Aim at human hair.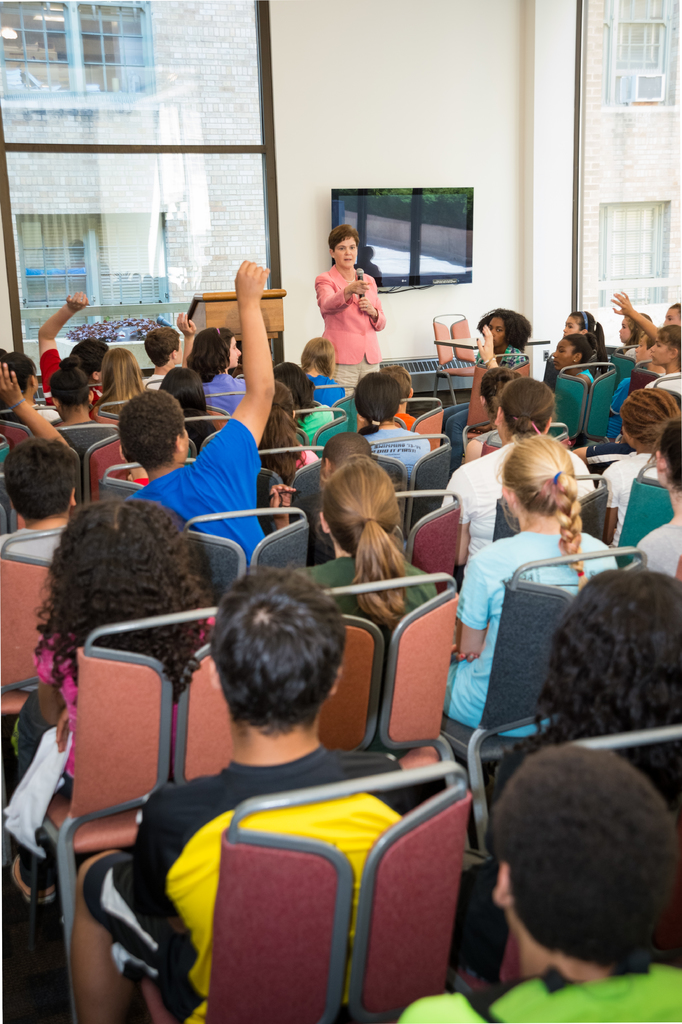
Aimed at <region>327, 221, 358, 246</region>.
